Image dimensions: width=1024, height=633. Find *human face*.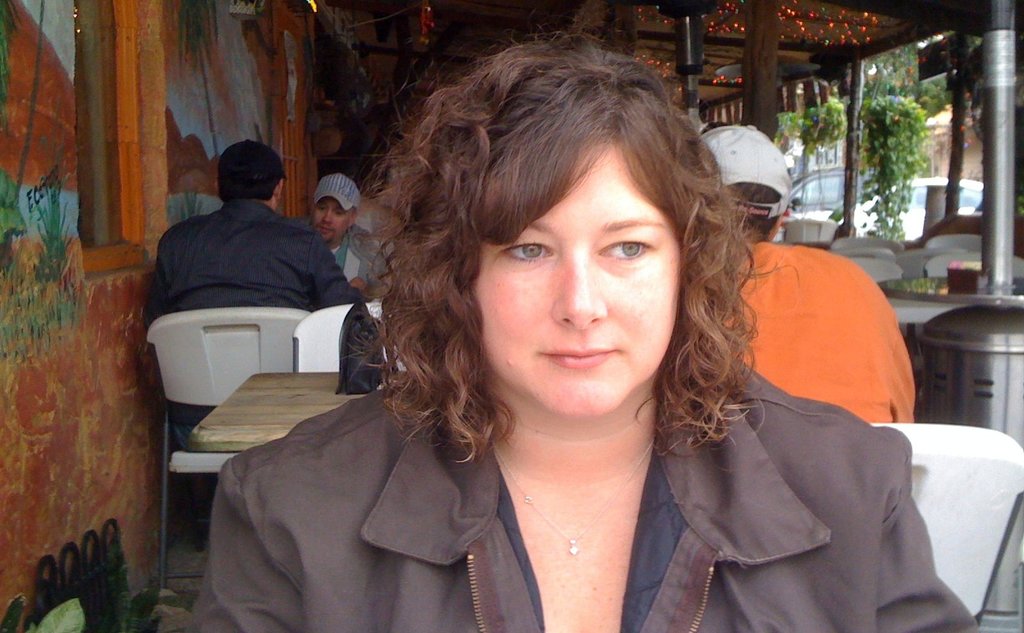
x1=312 y1=198 x2=352 y2=241.
